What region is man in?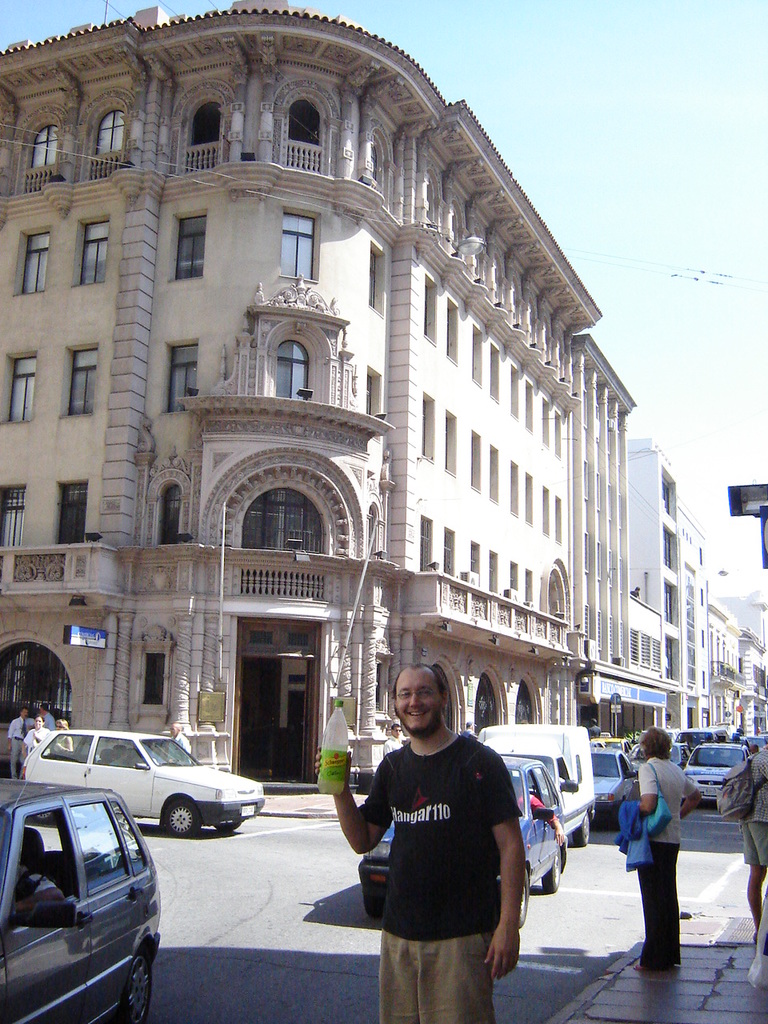
(163, 723, 186, 753).
